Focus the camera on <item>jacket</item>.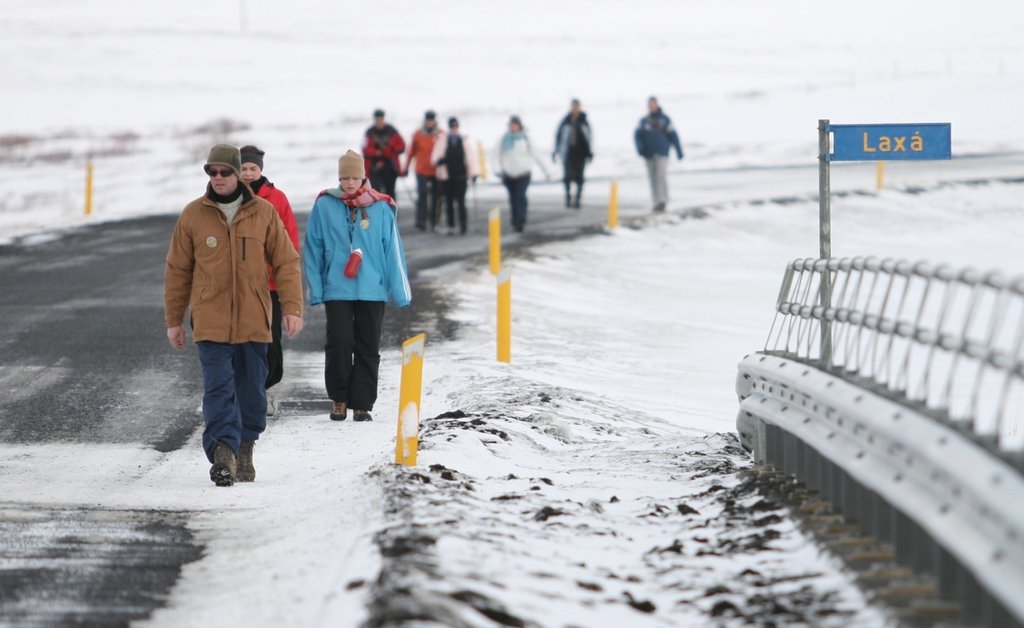
Focus region: 304/185/419/308.
